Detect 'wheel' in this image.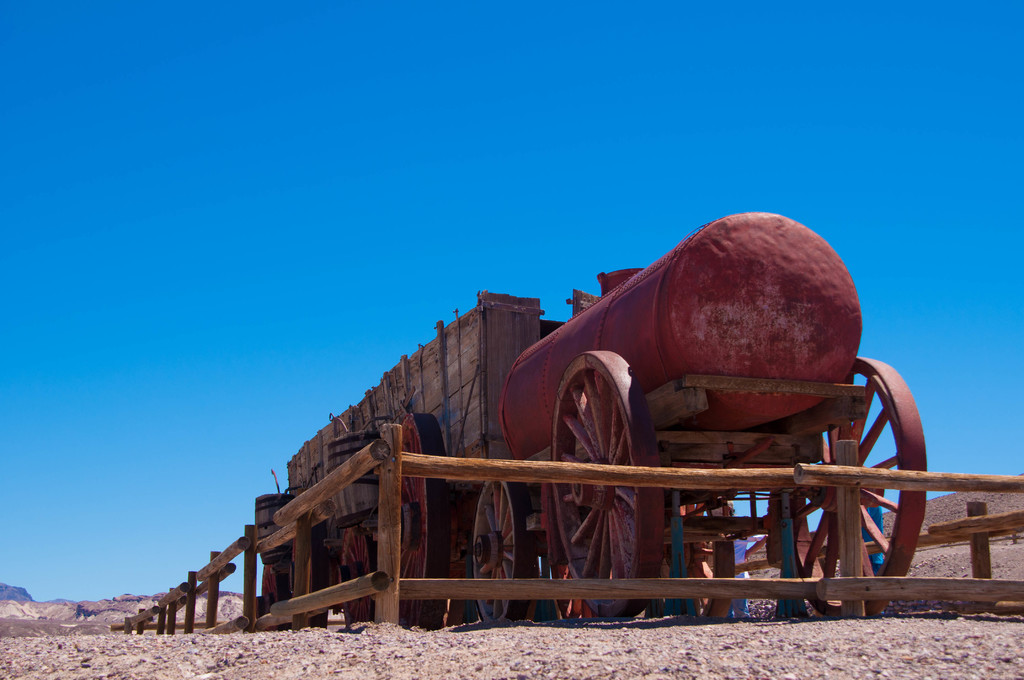
Detection: l=468, t=476, r=538, b=627.
